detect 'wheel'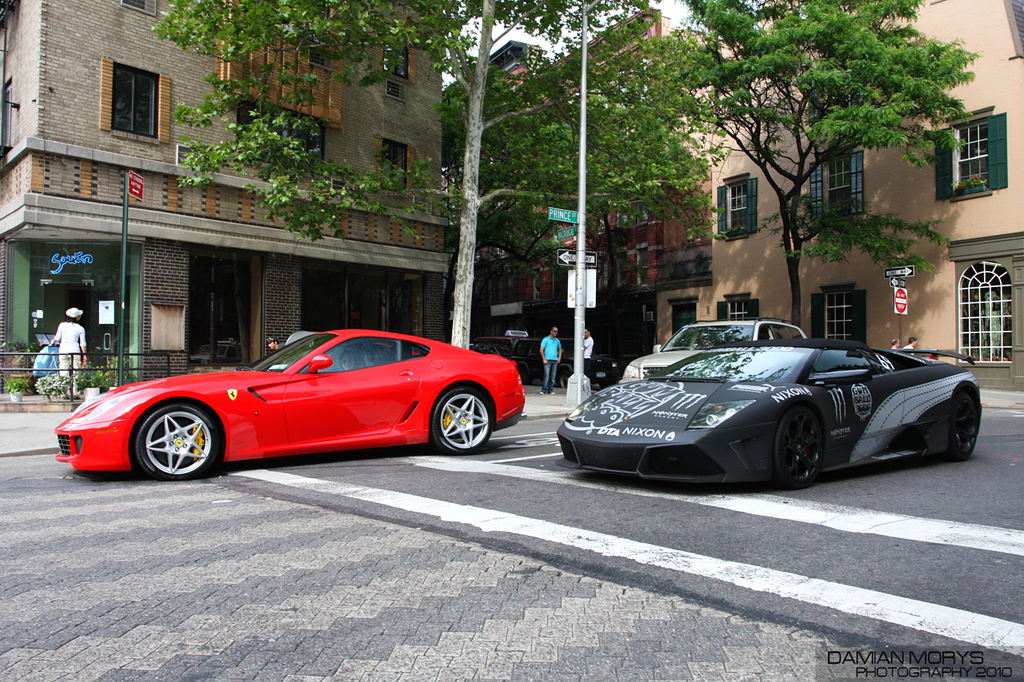
(left=131, top=402, right=225, bottom=477)
